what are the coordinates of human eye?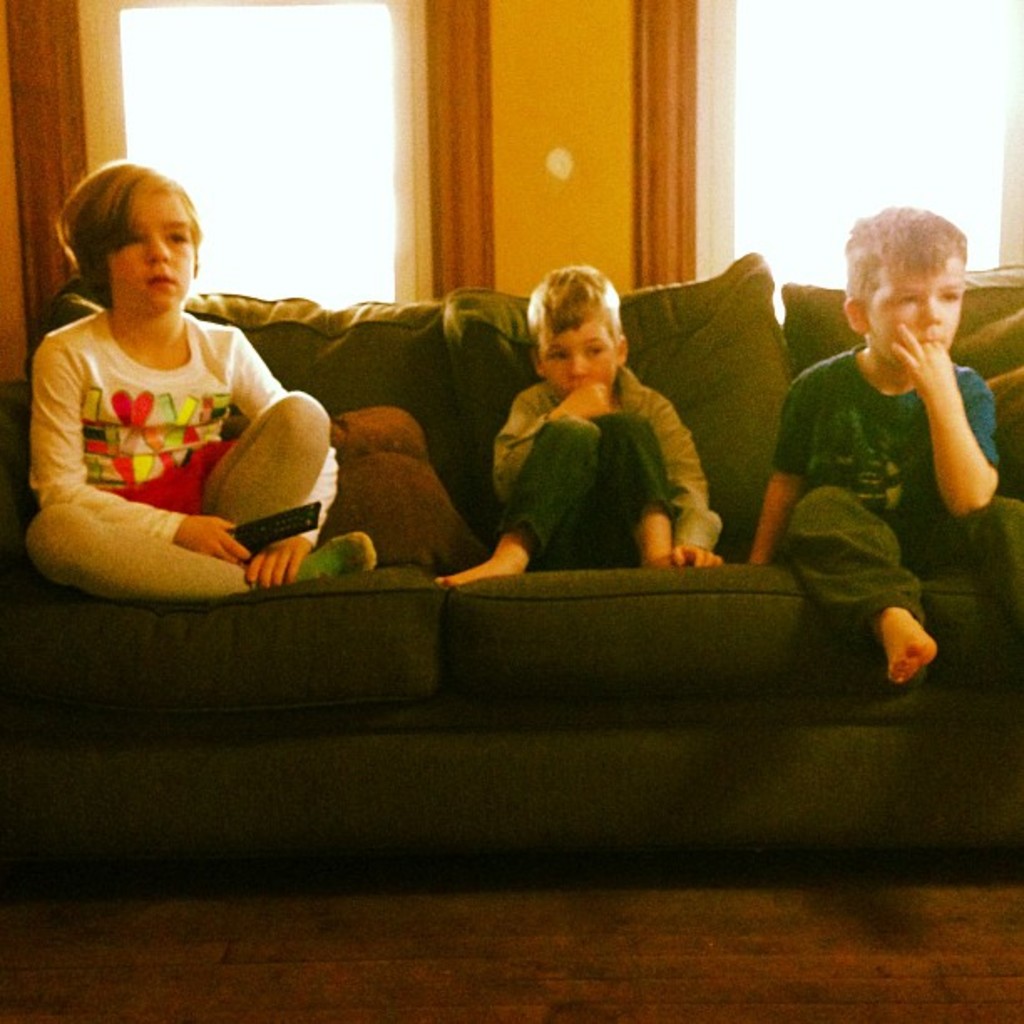
581,338,609,358.
